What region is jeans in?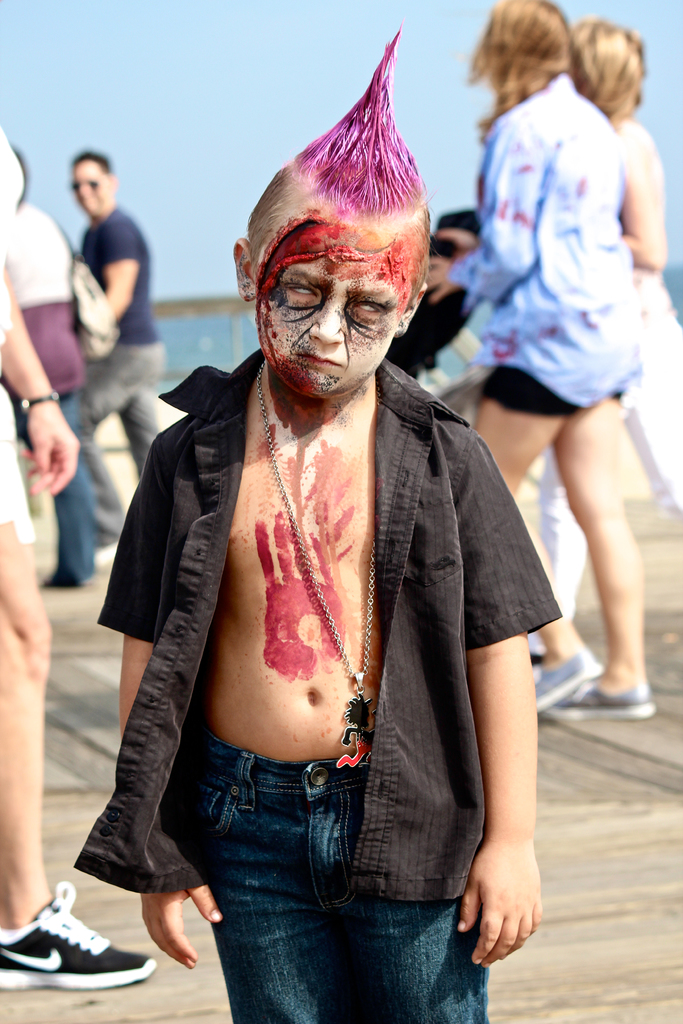
<bbox>188, 715, 490, 1023</bbox>.
